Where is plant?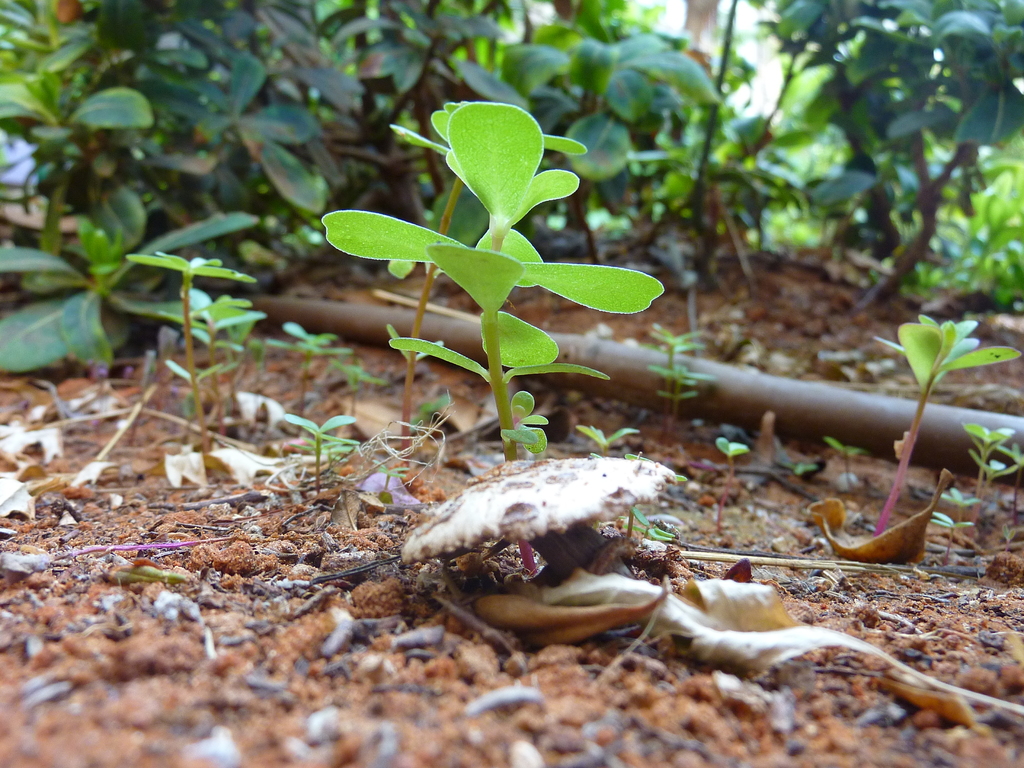
<region>278, 315, 350, 442</region>.
